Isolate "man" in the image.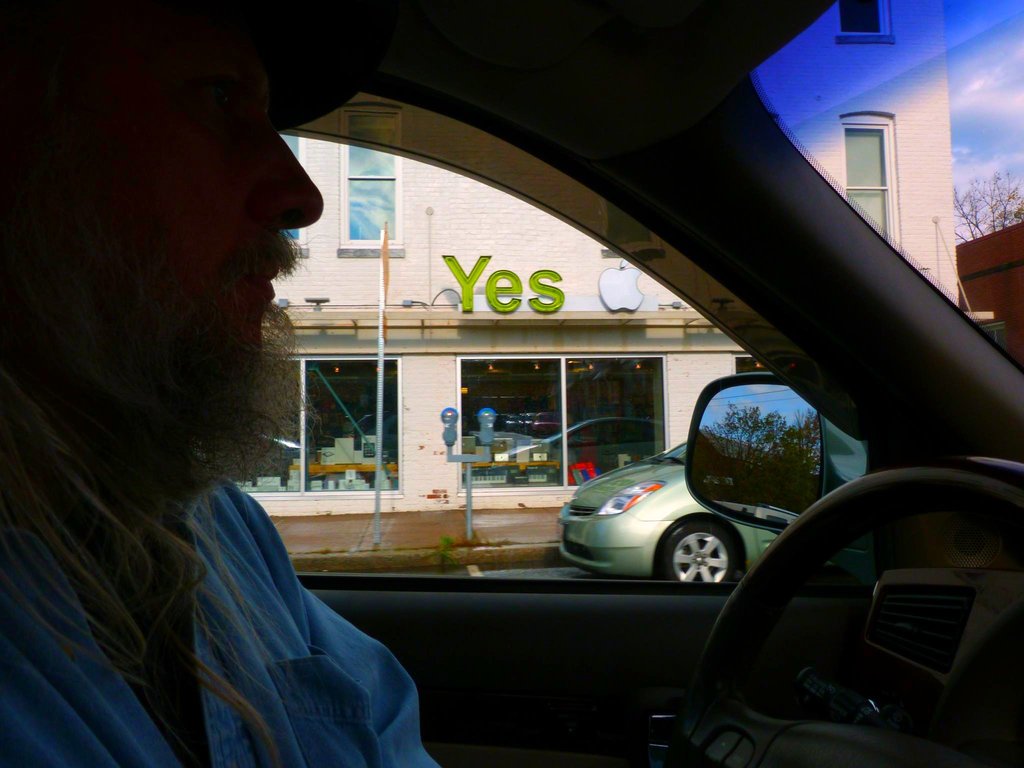
Isolated region: select_region(0, 0, 442, 767).
